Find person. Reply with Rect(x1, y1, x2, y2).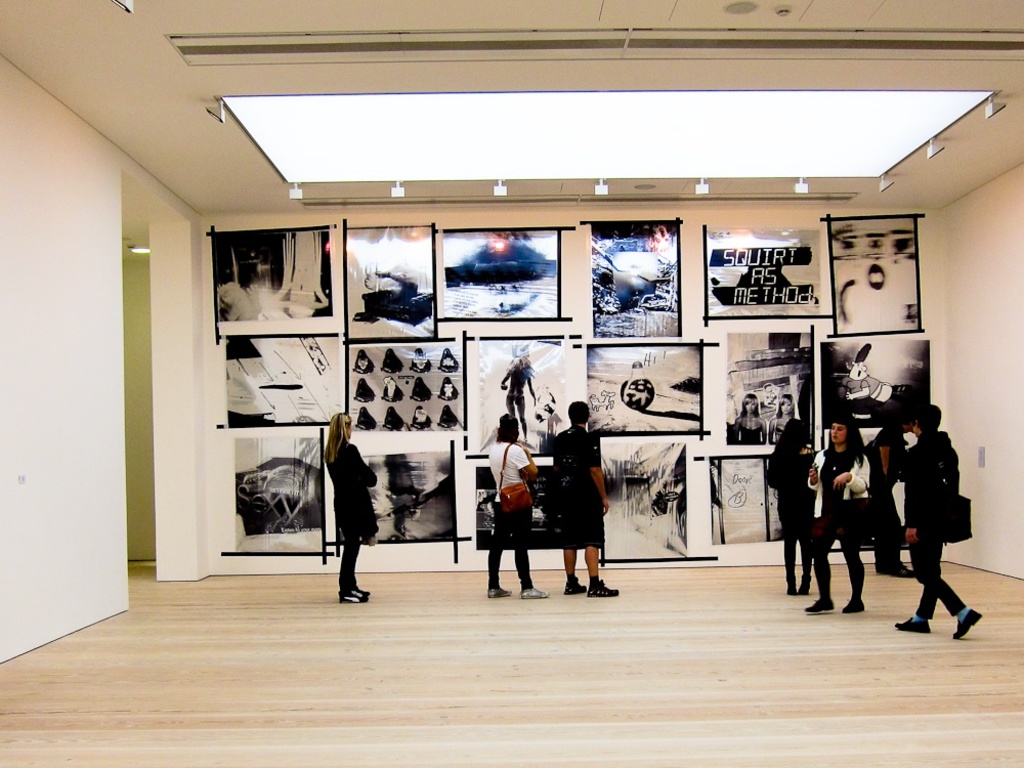
Rect(896, 404, 977, 640).
